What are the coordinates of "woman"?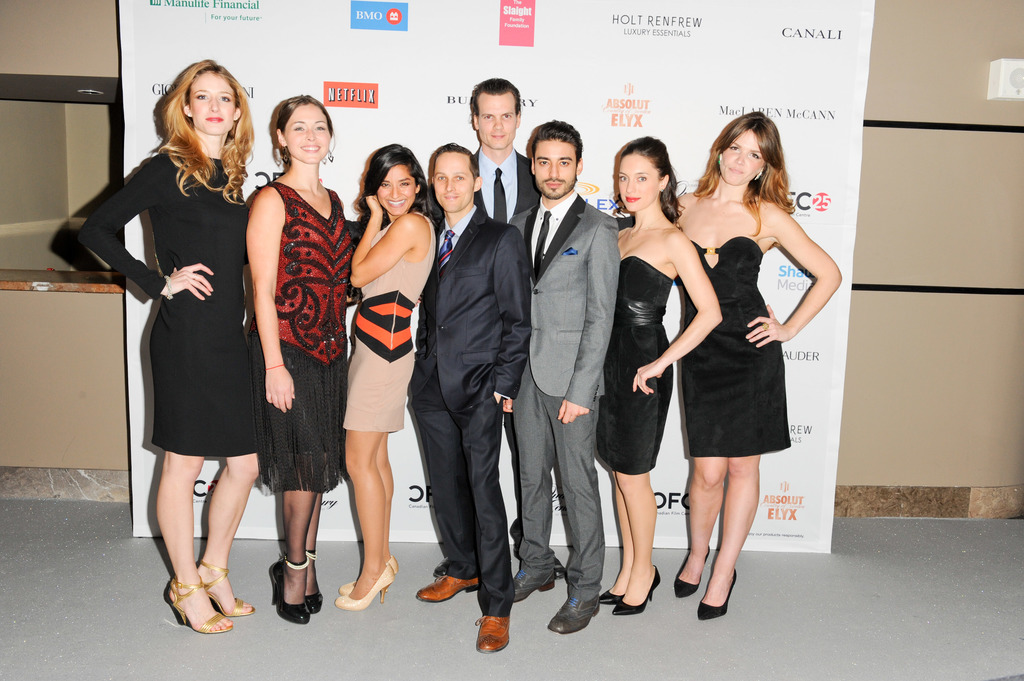
244,93,362,629.
